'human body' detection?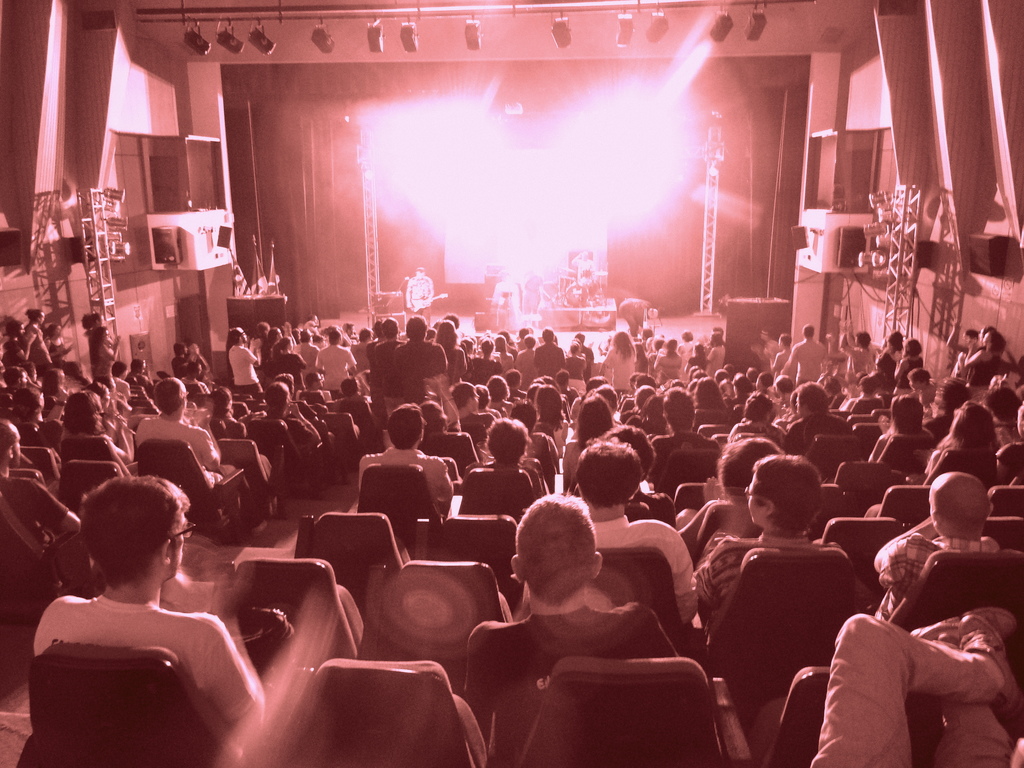
568/342/589/397
